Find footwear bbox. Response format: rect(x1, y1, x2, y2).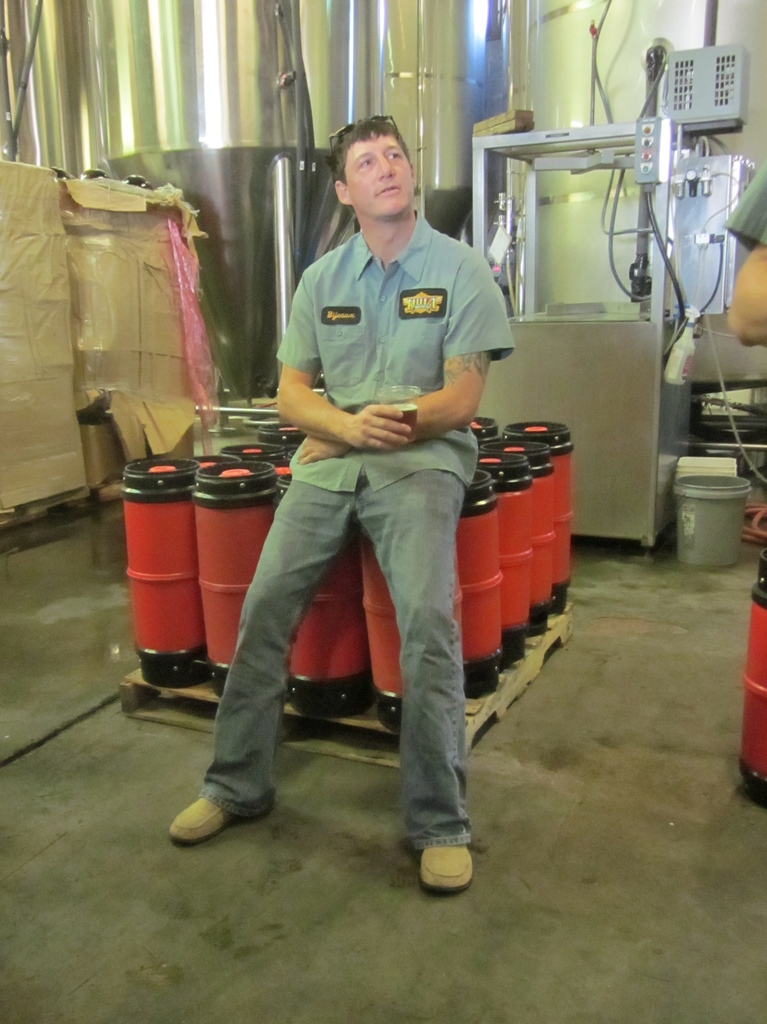
rect(417, 843, 471, 890).
